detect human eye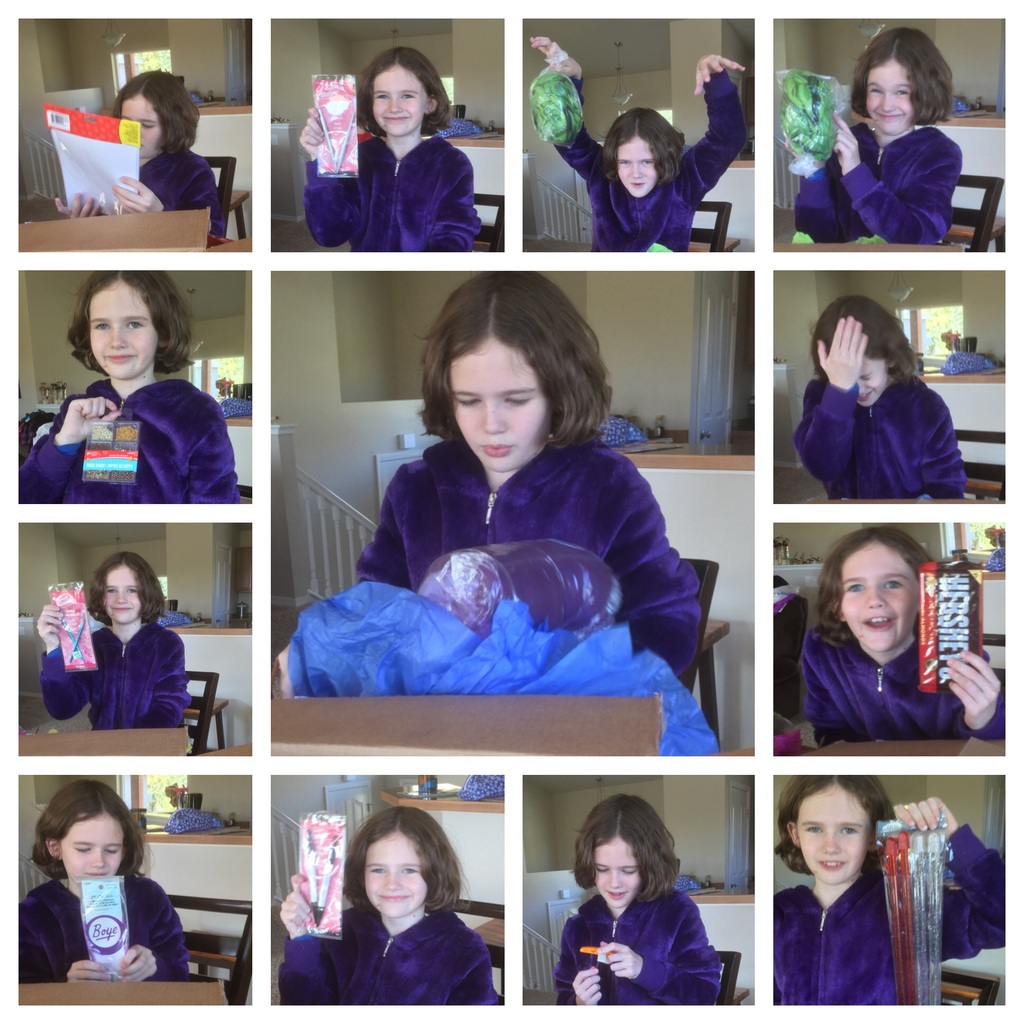
(622,865,636,876)
